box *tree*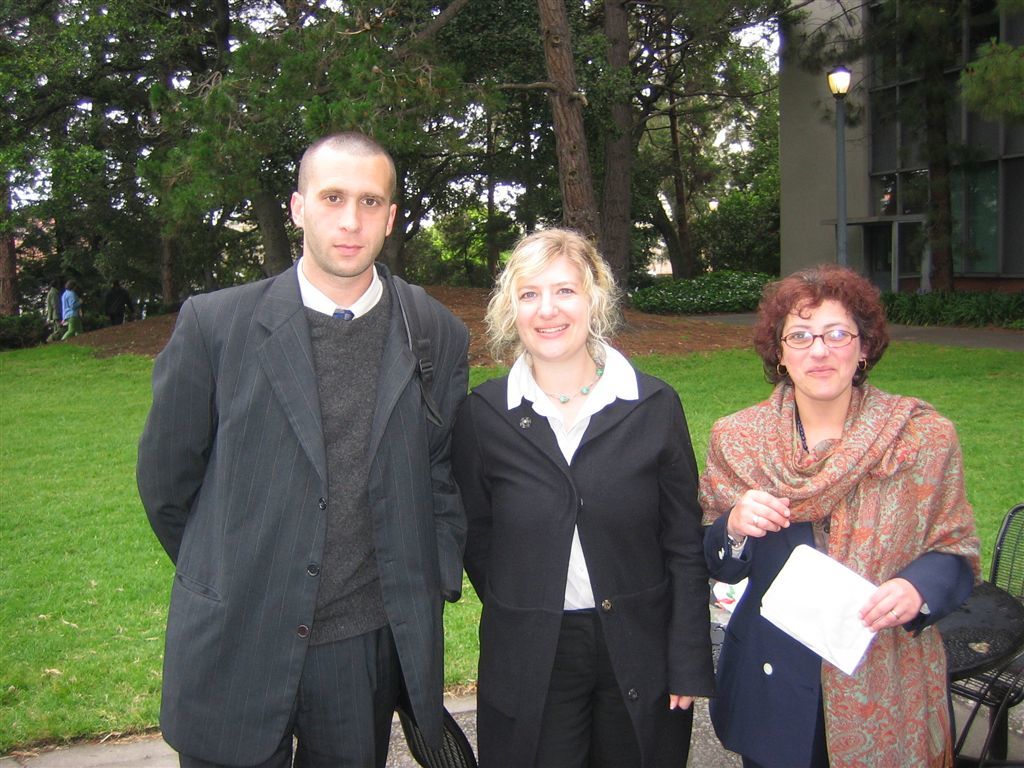
left=142, top=0, right=602, bottom=260
